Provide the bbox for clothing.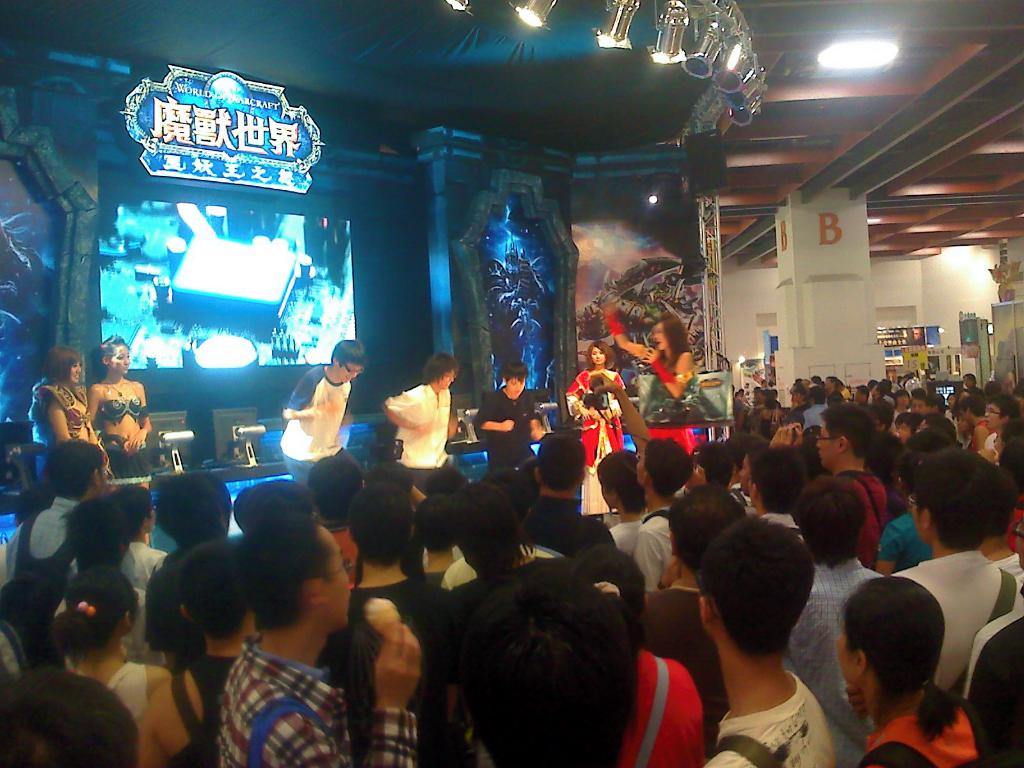
bbox=[387, 380, 446, 490].
